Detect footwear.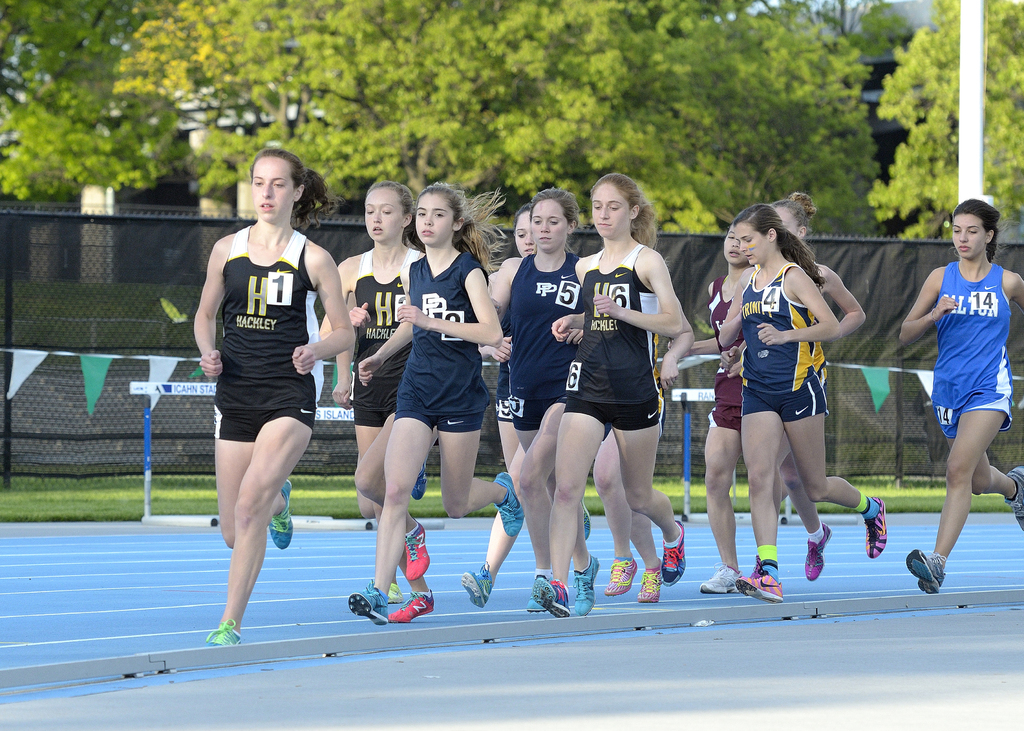
Detected at Rect(636, 556, 662, 602).
